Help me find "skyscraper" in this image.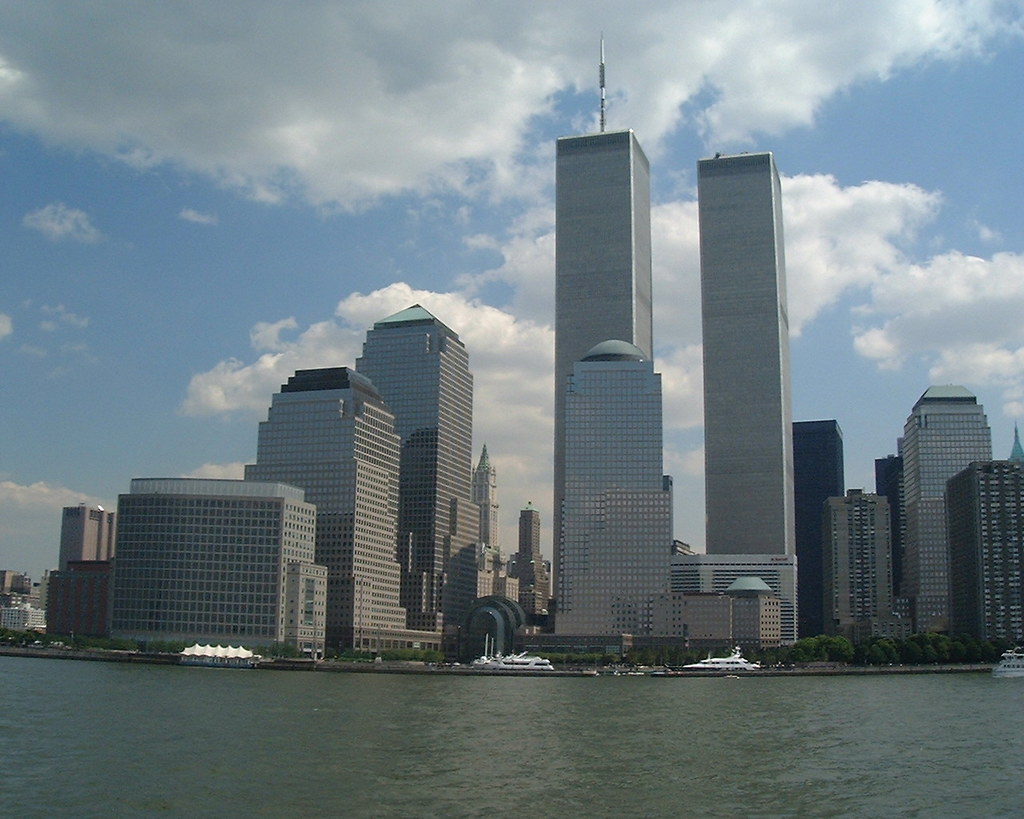
Found it: <region>249, 360, 432, 629</region>.
